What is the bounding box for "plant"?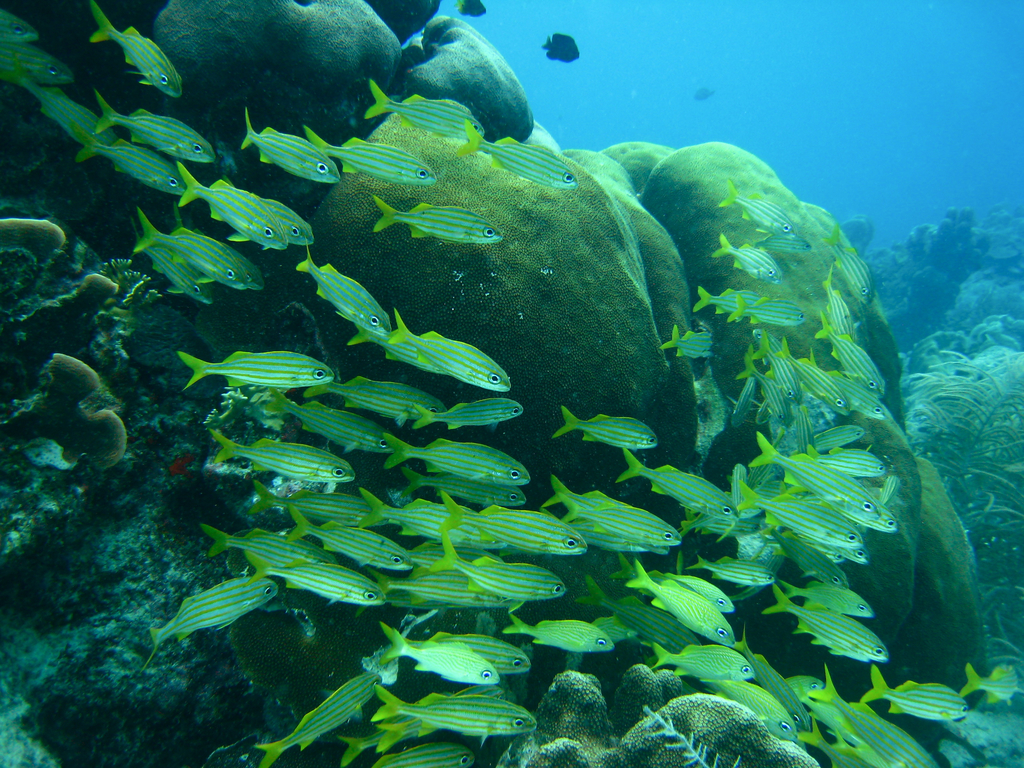
left=640, top=692, right=746, bottom=767.
